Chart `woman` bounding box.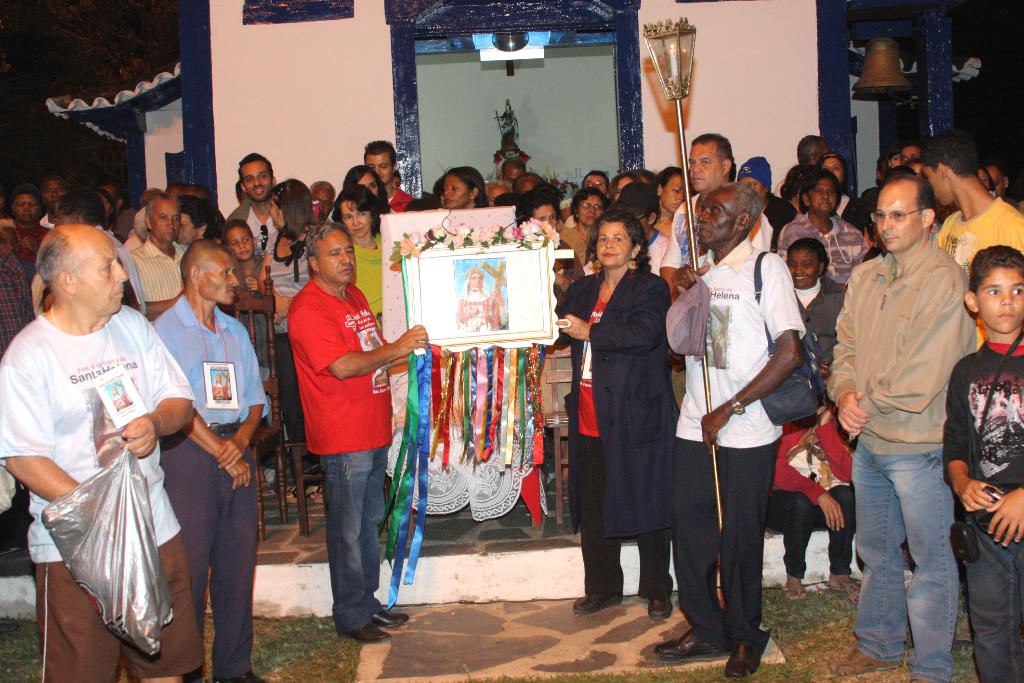
Charted: (x1=326, y1=179, x2=387, y2=331).
